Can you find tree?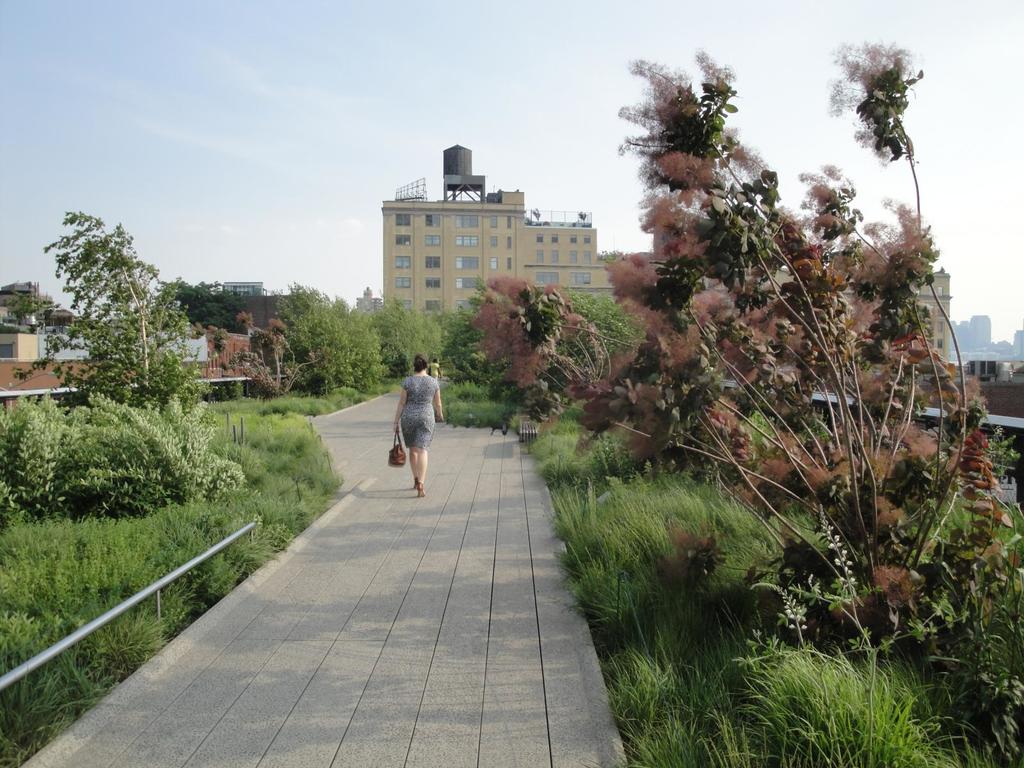
Yes, bounding box: BBox(424, 308, 456, 364).
